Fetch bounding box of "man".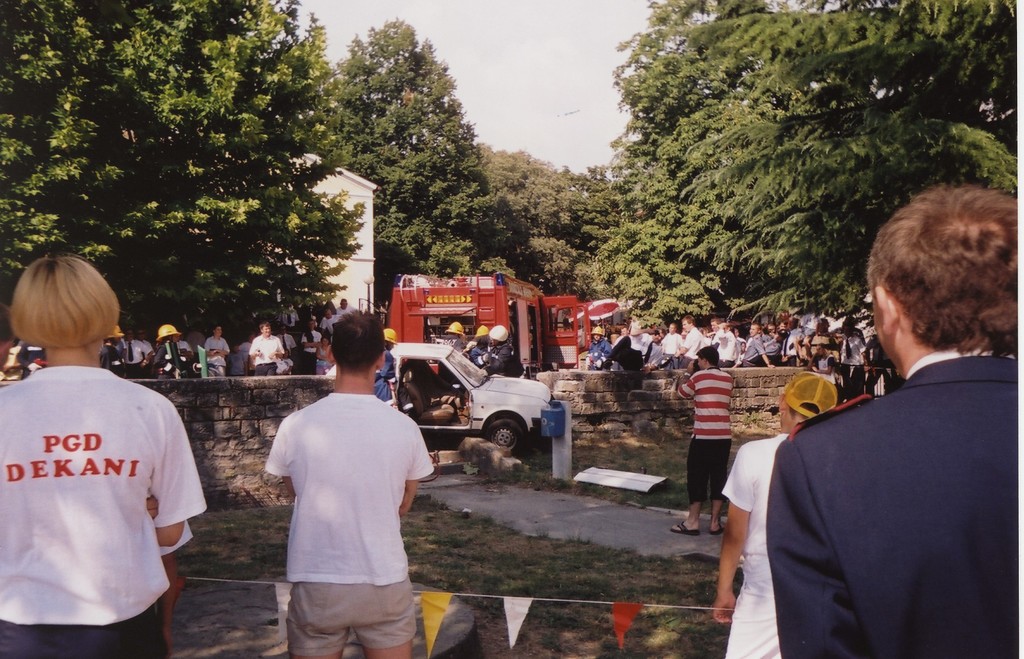
Bbox: detection(680, 313, 703, 367).
